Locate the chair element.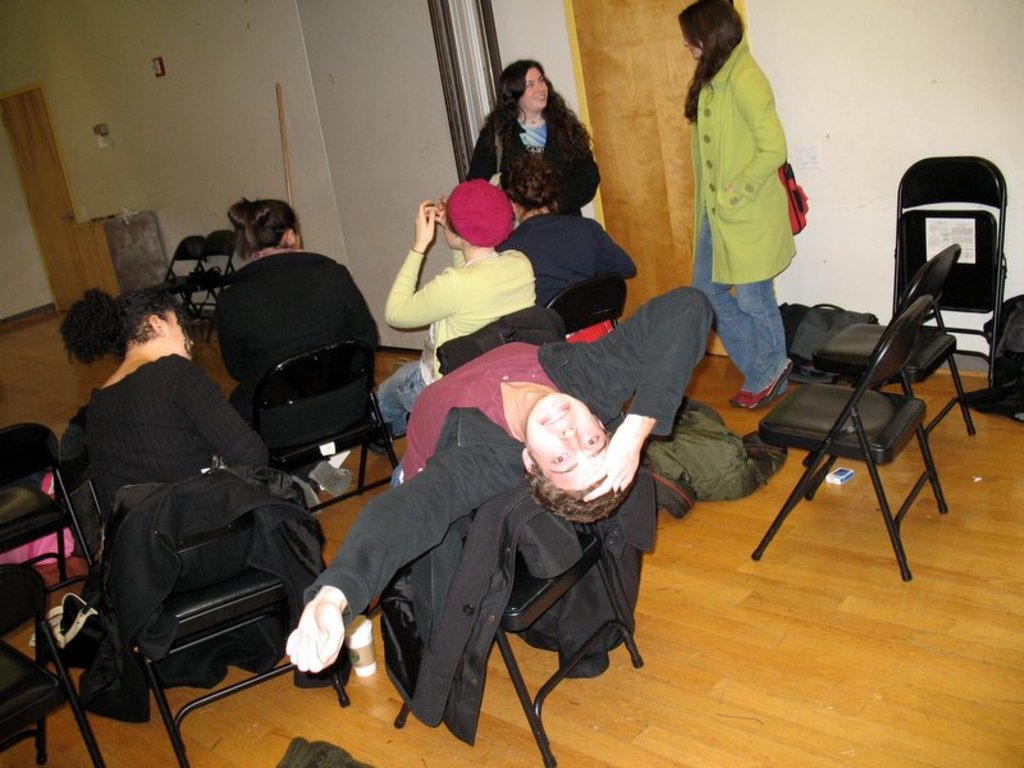
Element bbox: box(539, 271, 623, 362).
